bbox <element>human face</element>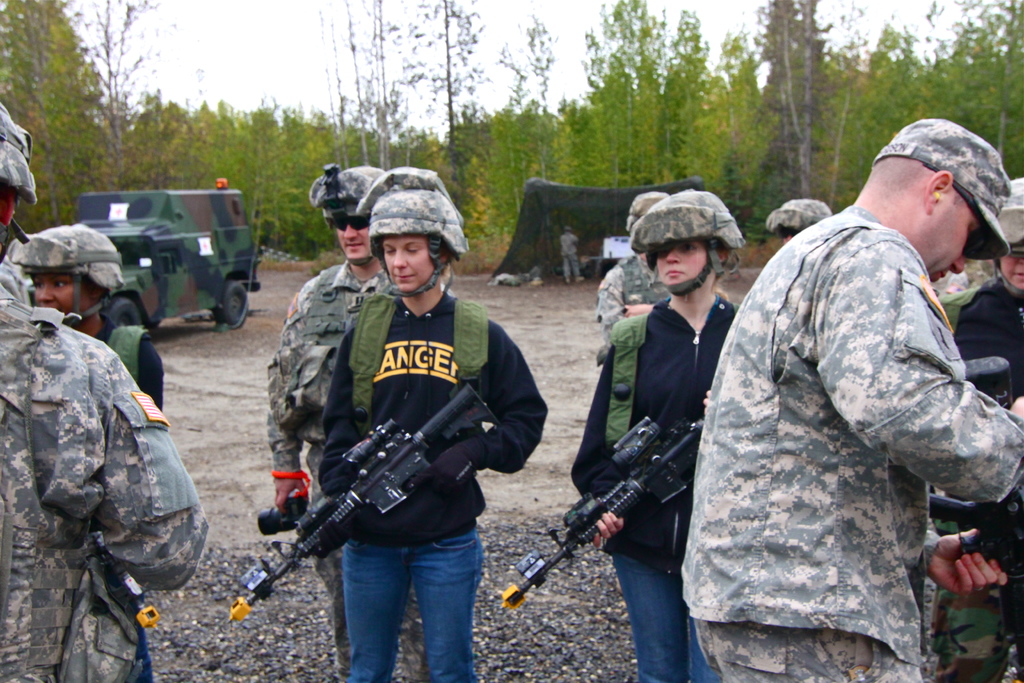
(left=1001, top=249, right=1023, bottom=284)
